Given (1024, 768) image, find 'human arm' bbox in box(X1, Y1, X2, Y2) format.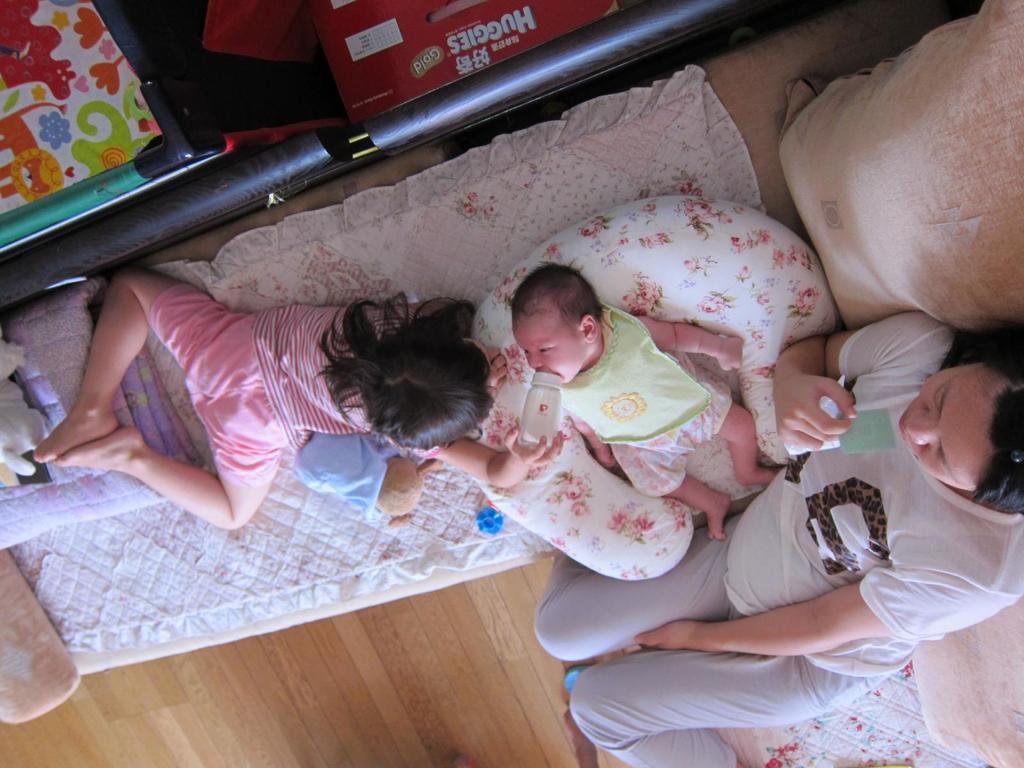
box(429, 426, 568, 490).
